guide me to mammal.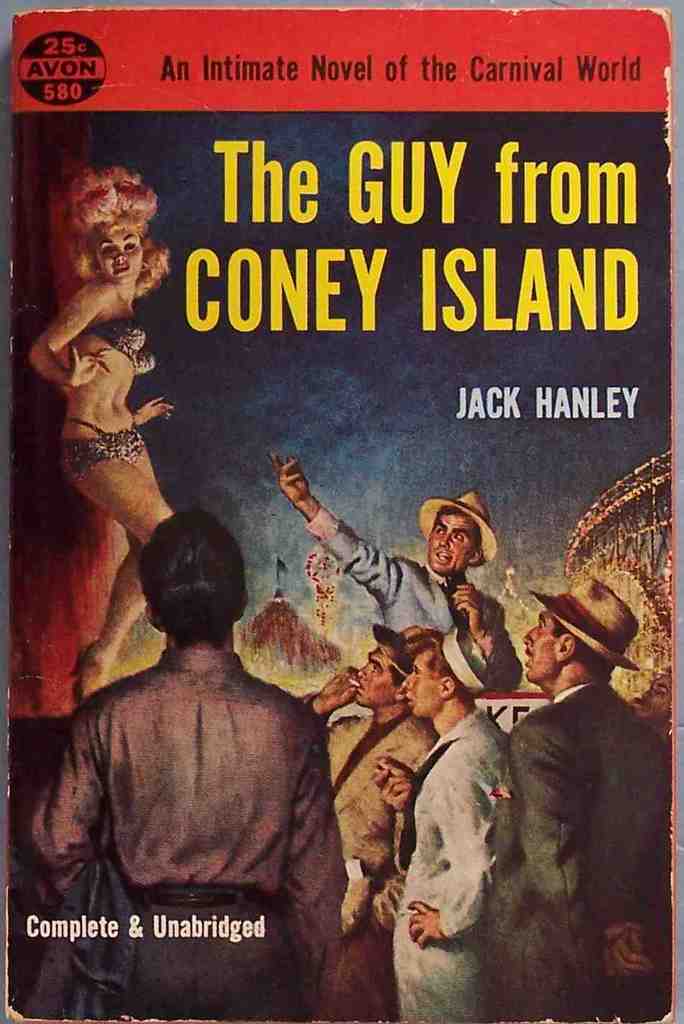
Guidance: left=9, top=501, right=349, bottom=1023.
